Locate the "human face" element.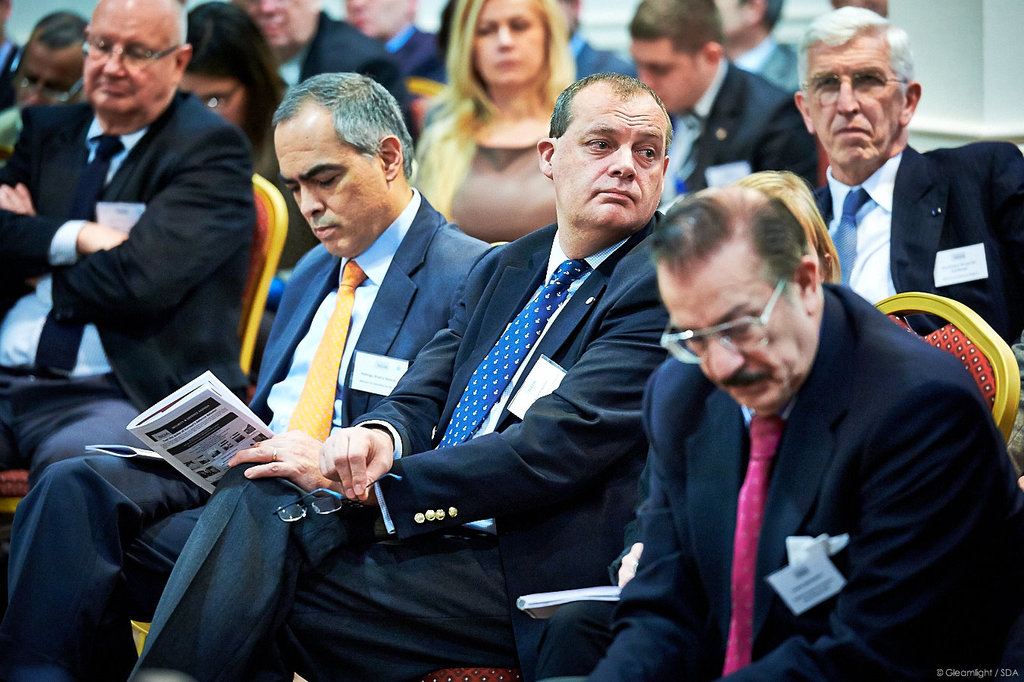
Element bbox: pyautogui.locateOnScreen(655, 267, 820, 401).
